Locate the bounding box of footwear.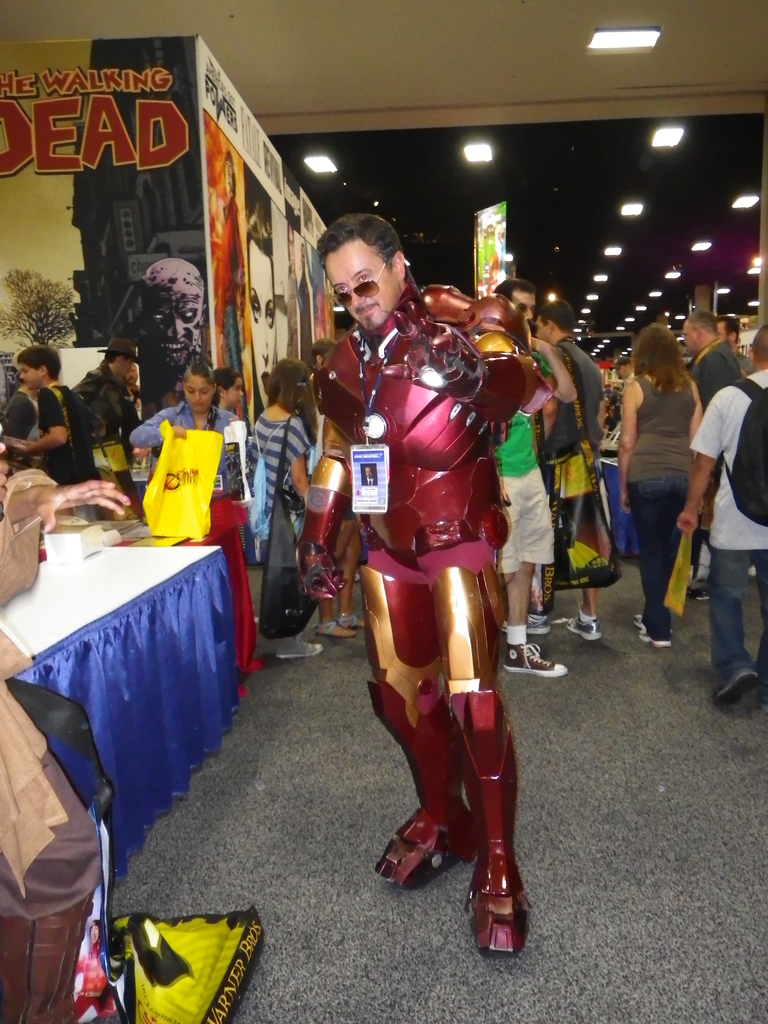
Bounding box: rect(637, 630, 671, 649).
